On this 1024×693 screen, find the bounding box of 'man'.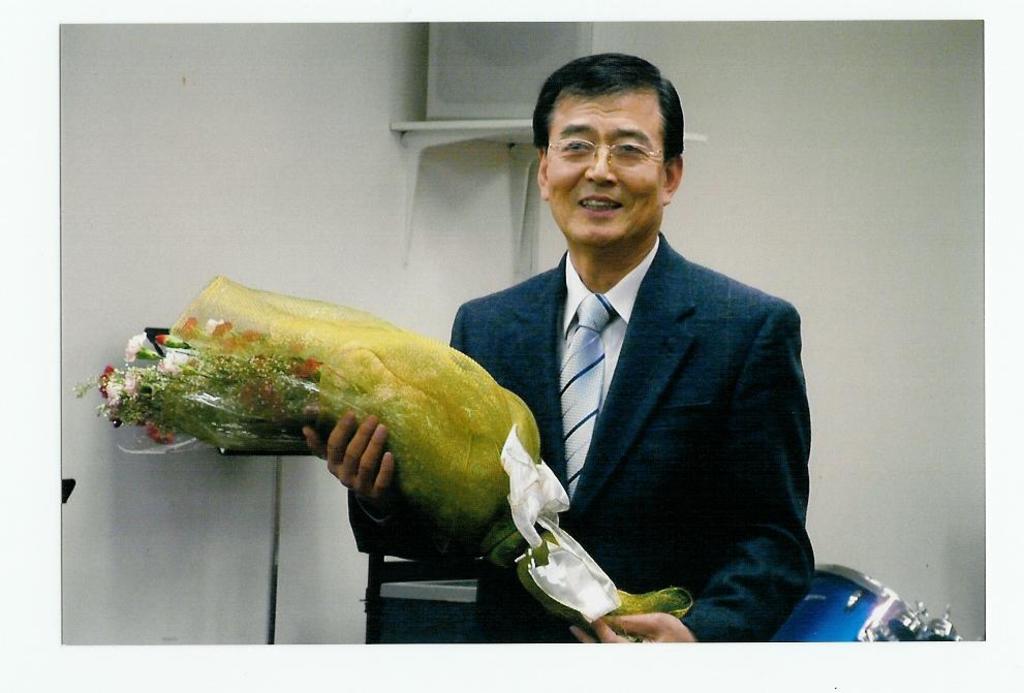
Bounding box: crop(334, 78, 805, 653).
